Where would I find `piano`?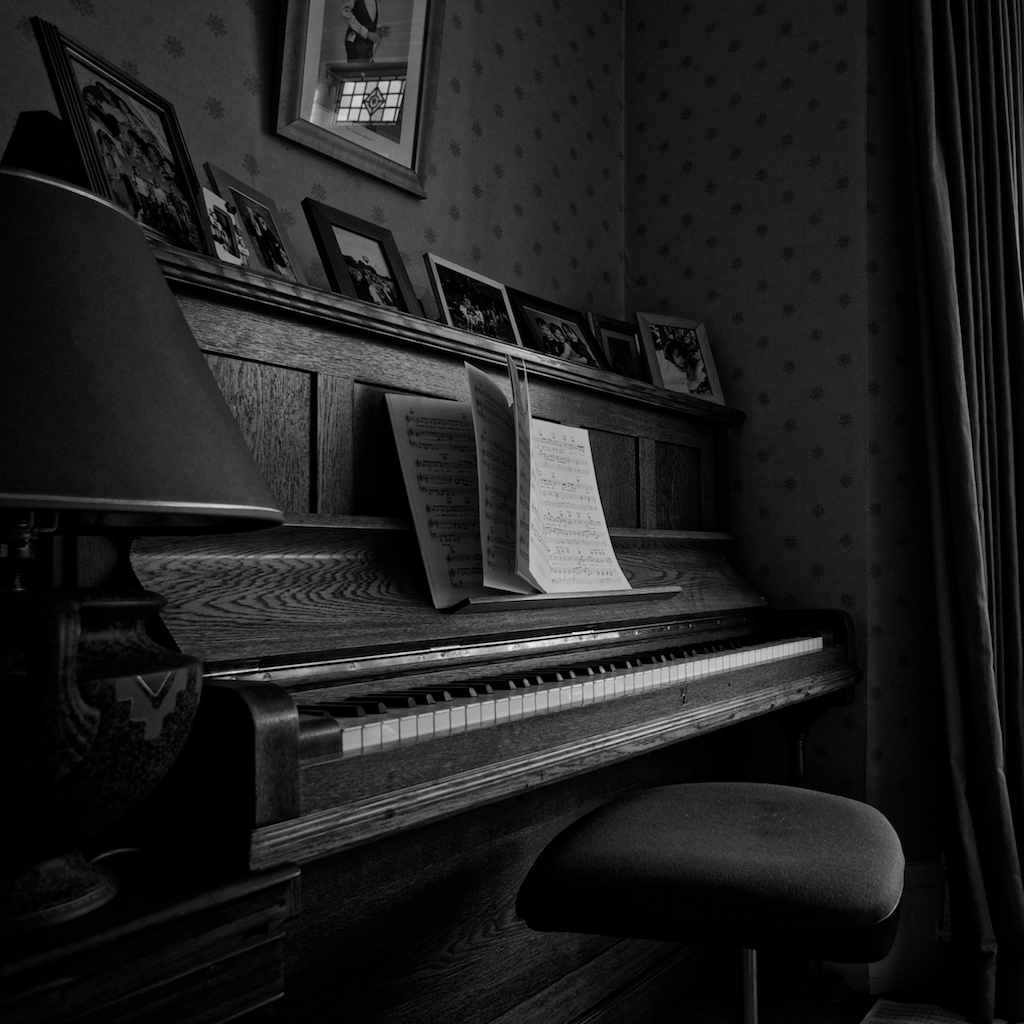
At pyautogui.locateOnScreen(0, 103, 943, 970).
